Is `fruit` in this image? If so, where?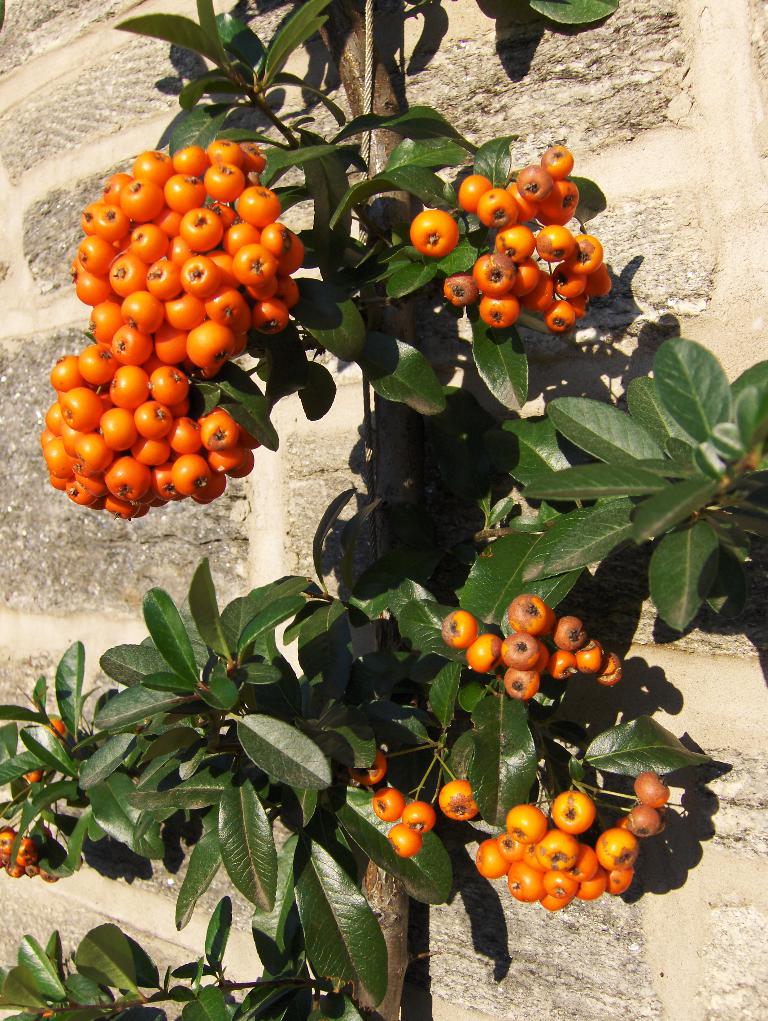
Yes, at detection(352, 748, 388, 788).
